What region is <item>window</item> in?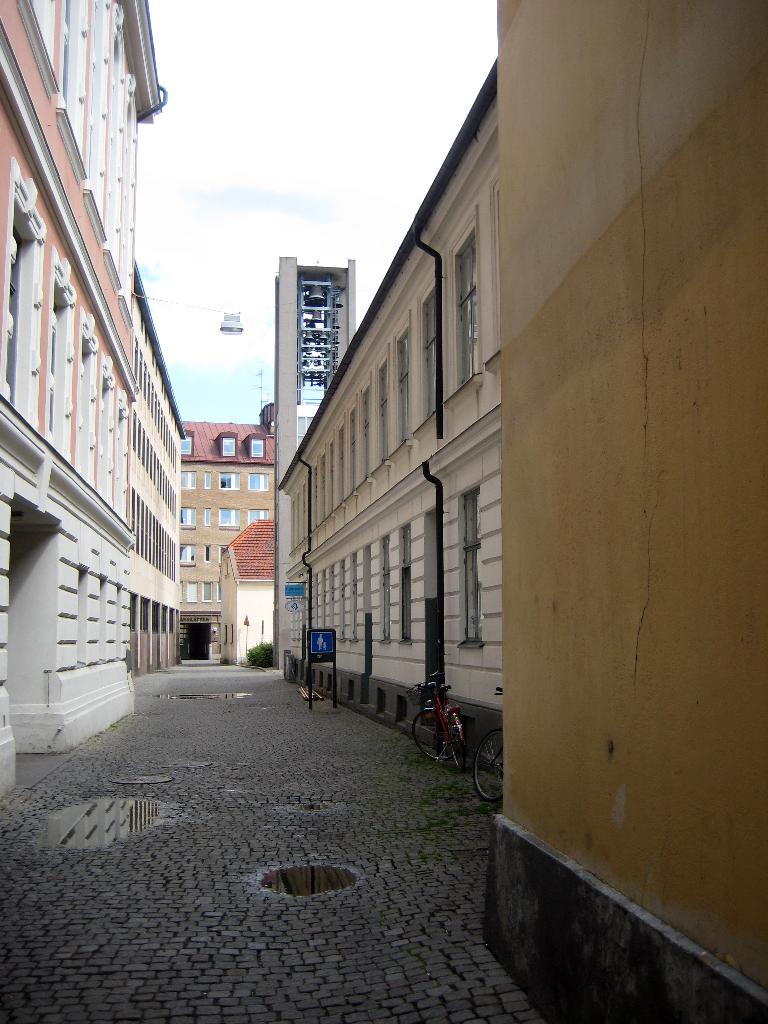
Rect(420, 292, 445, 429).
